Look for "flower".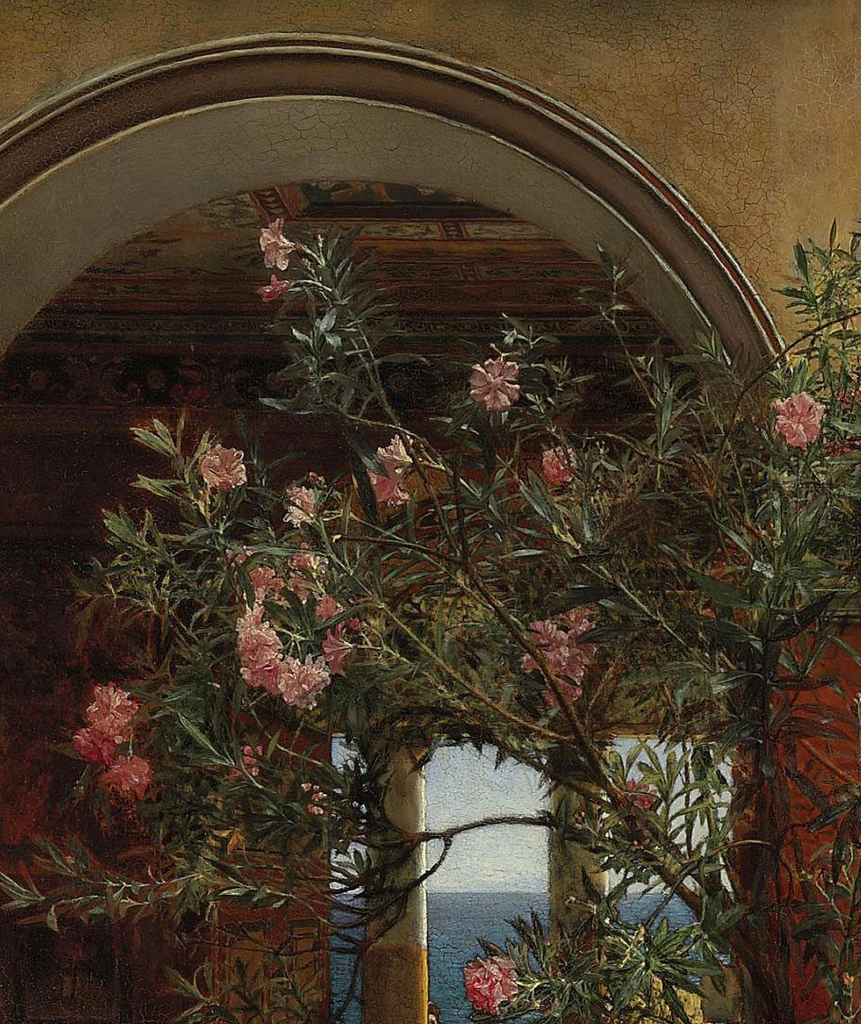
Found: left=378, top=433, right=419, bottom=474.
